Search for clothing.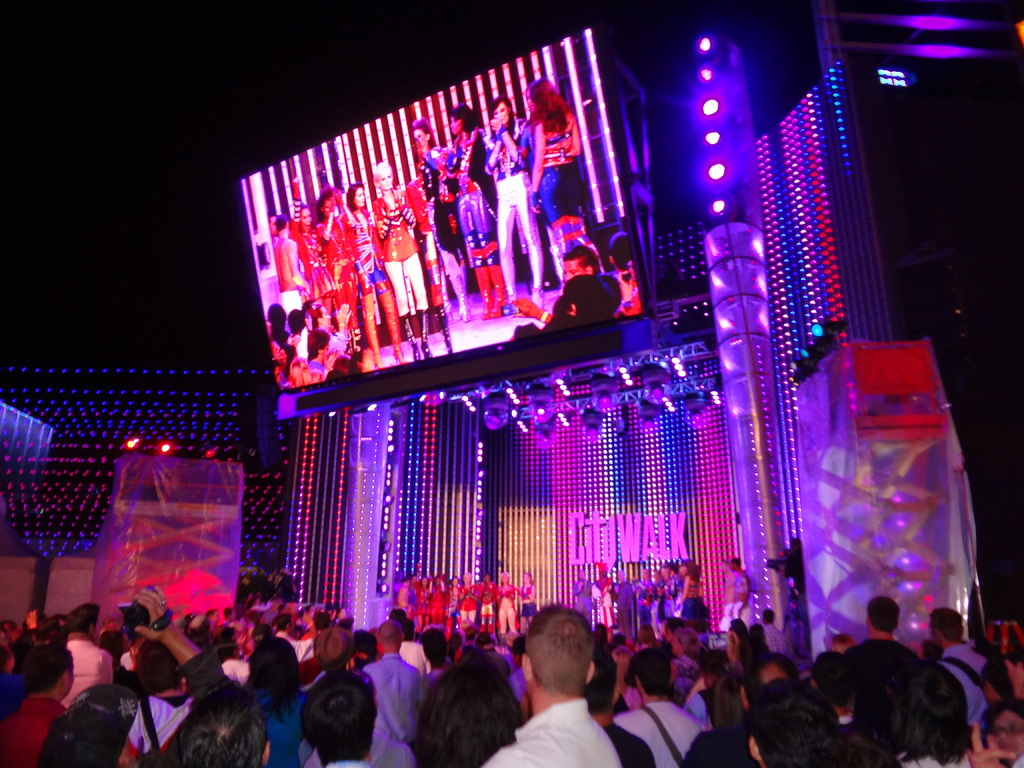
Found at region(483, 698, 621, 767).
